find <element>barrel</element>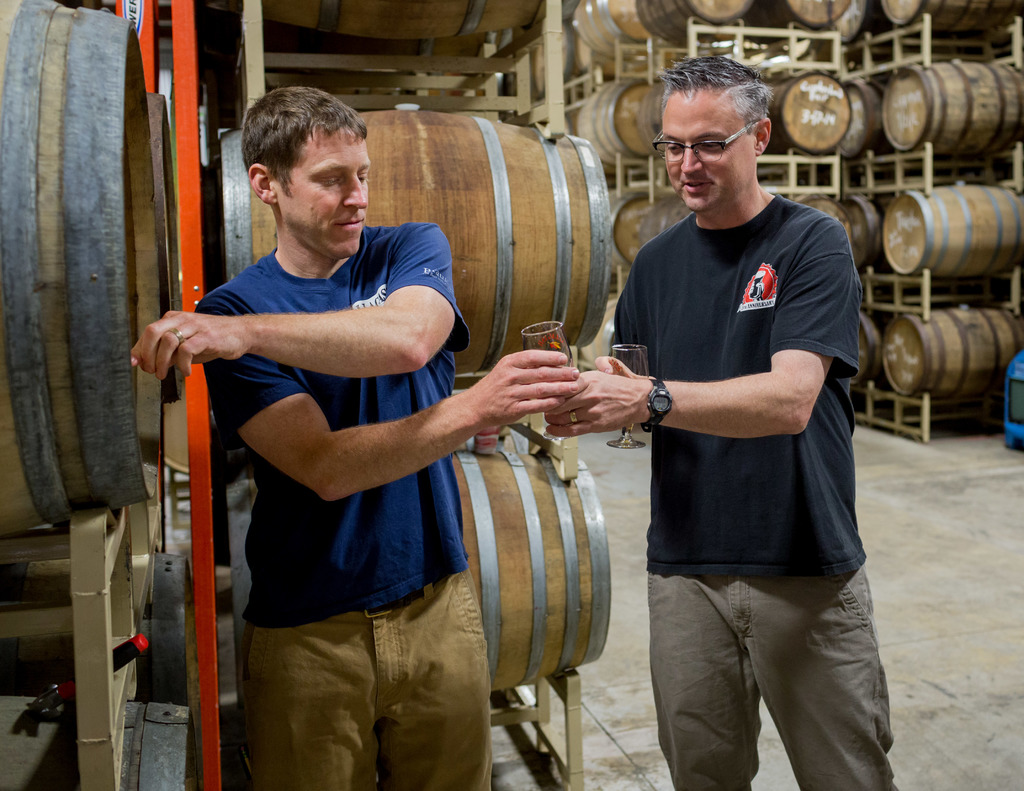
<bbox>572, 0, 677, 51</bbox>
